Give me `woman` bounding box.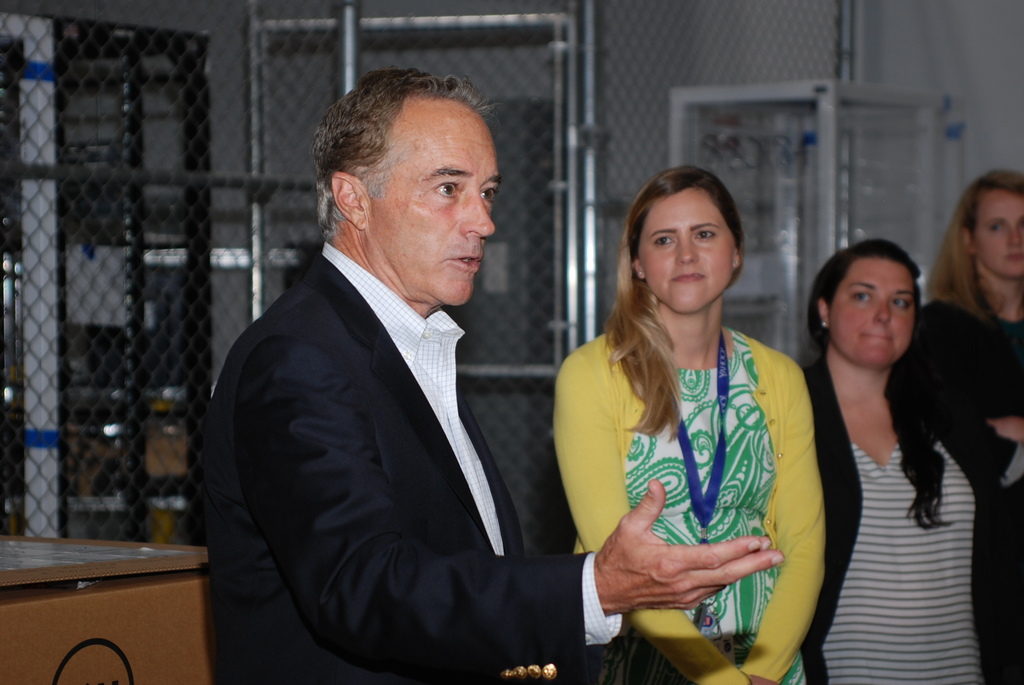
crop(803, 240, 1023, 684).
